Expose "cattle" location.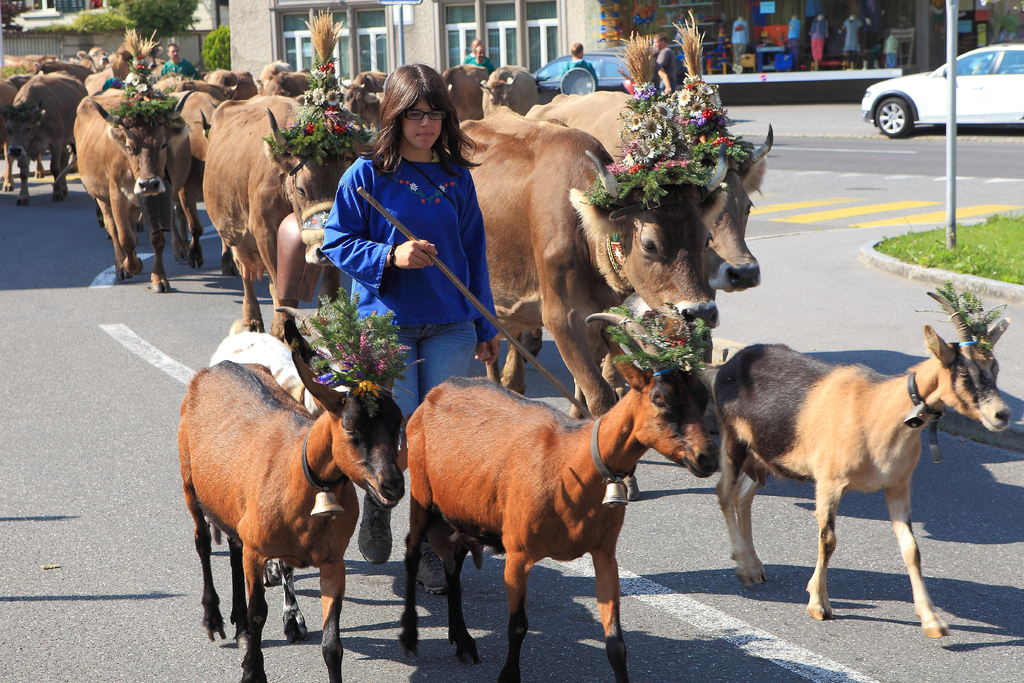
Exposed at bbox=(404, 310, 717, 682).
